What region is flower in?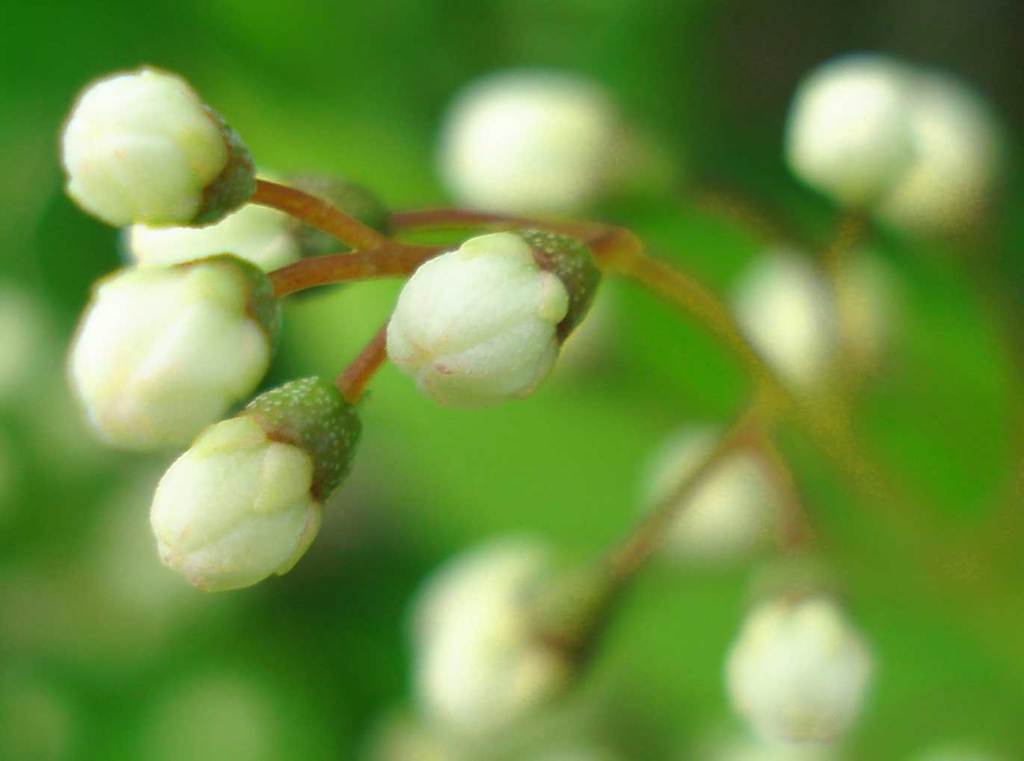
pyautogui.locateOnScreen(778, 60, 1008, 208).
